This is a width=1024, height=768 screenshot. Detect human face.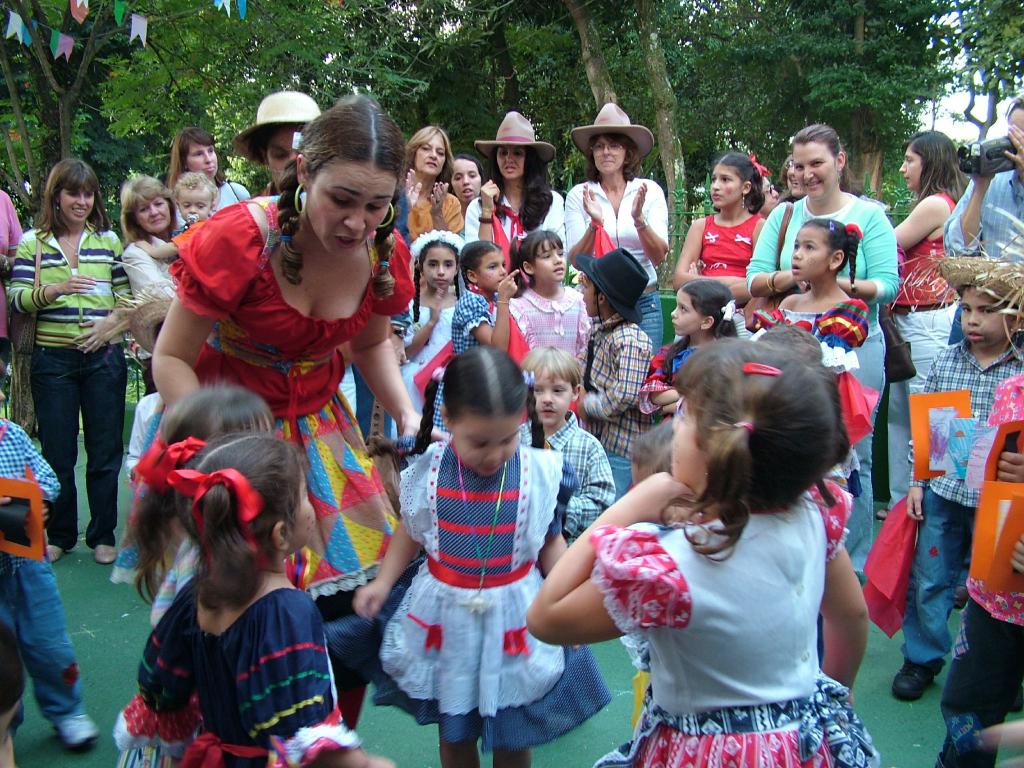
{"left": 178, "top": 190, "right": 212, "bottom": 225}.
